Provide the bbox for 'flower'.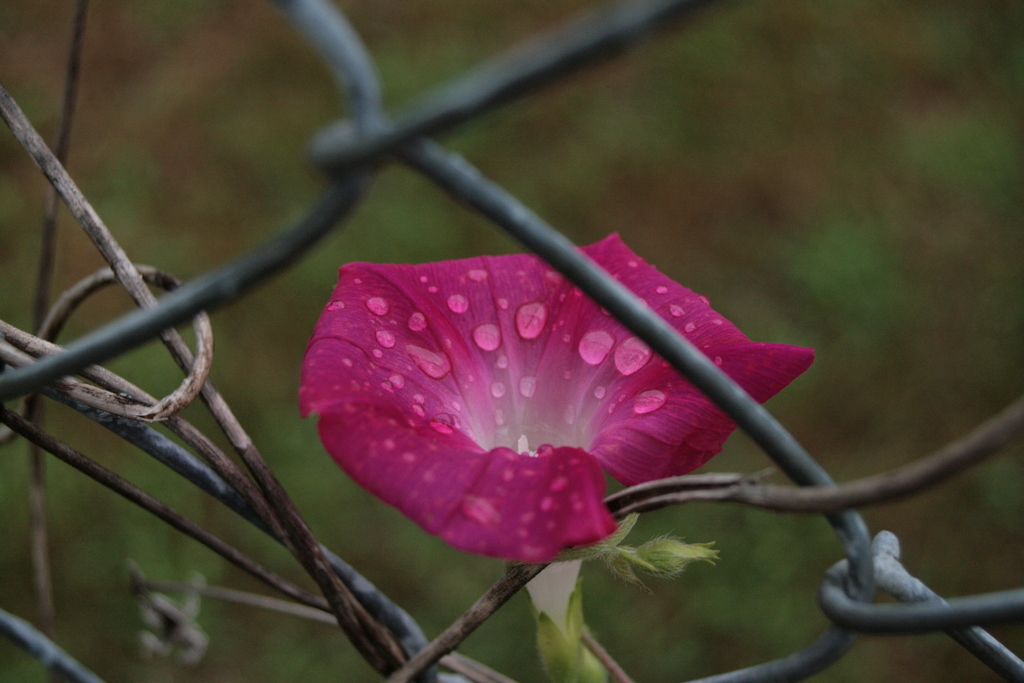
300 232 813 564.
